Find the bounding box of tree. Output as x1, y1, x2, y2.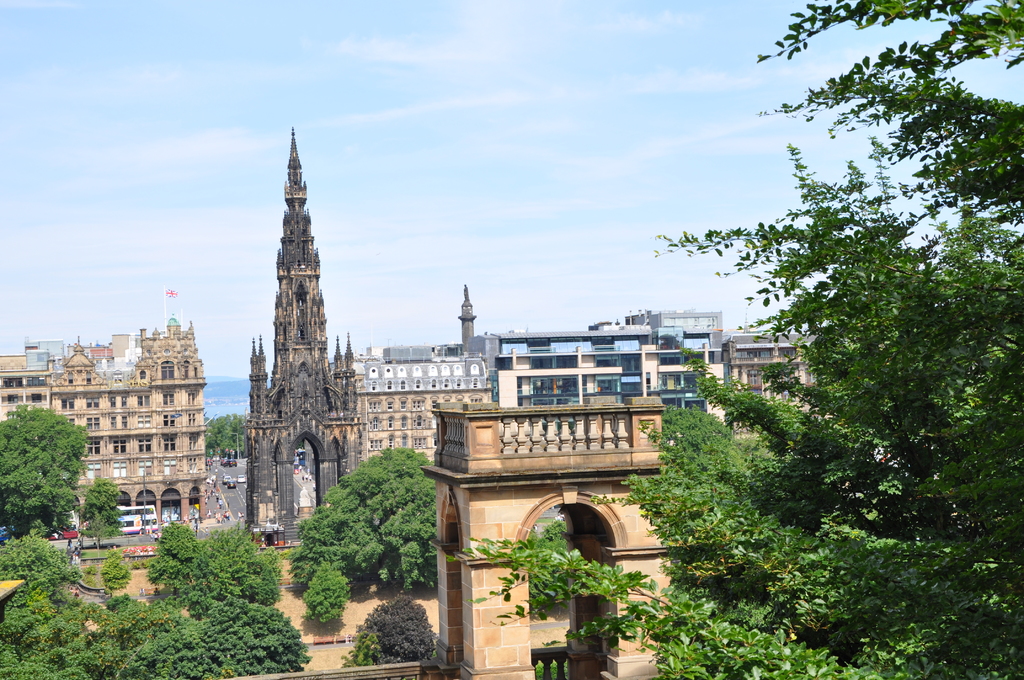
150, 515, 237, 609.
